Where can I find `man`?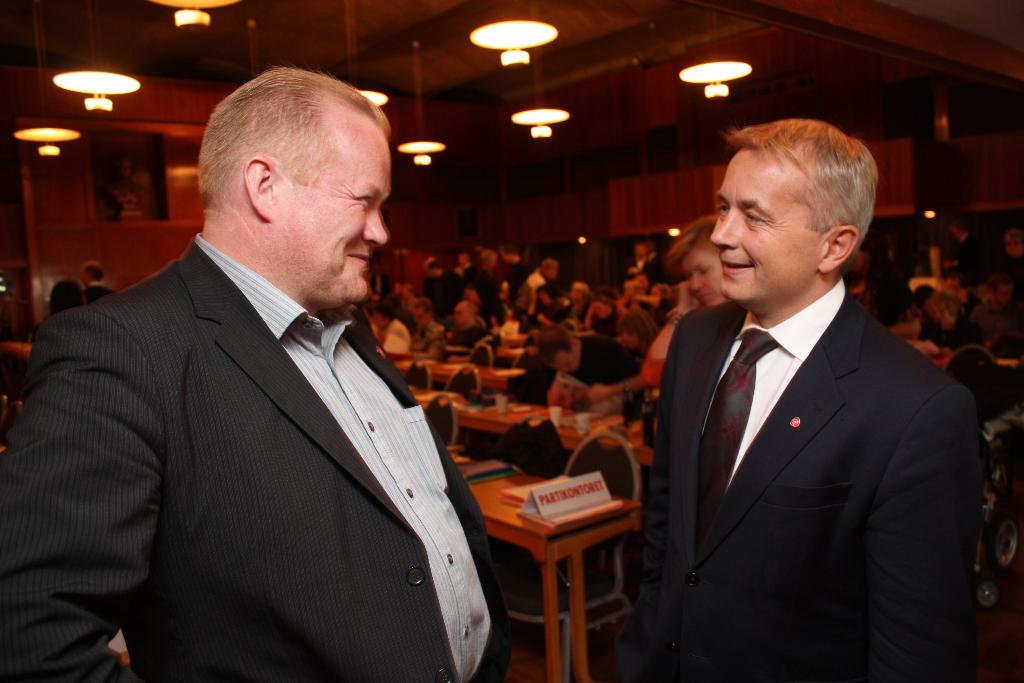
You can find it at select_region(516, 256, 561, 315).
